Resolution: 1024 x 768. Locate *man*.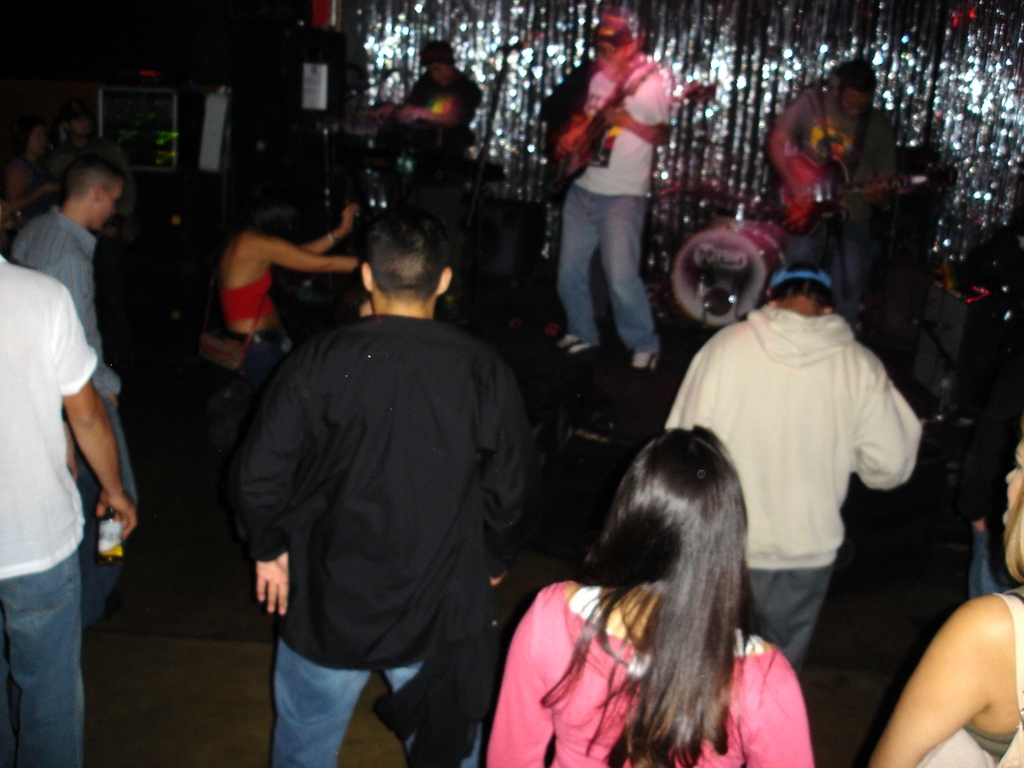
[x1=765, y1=48, x2=902, y2=334].
